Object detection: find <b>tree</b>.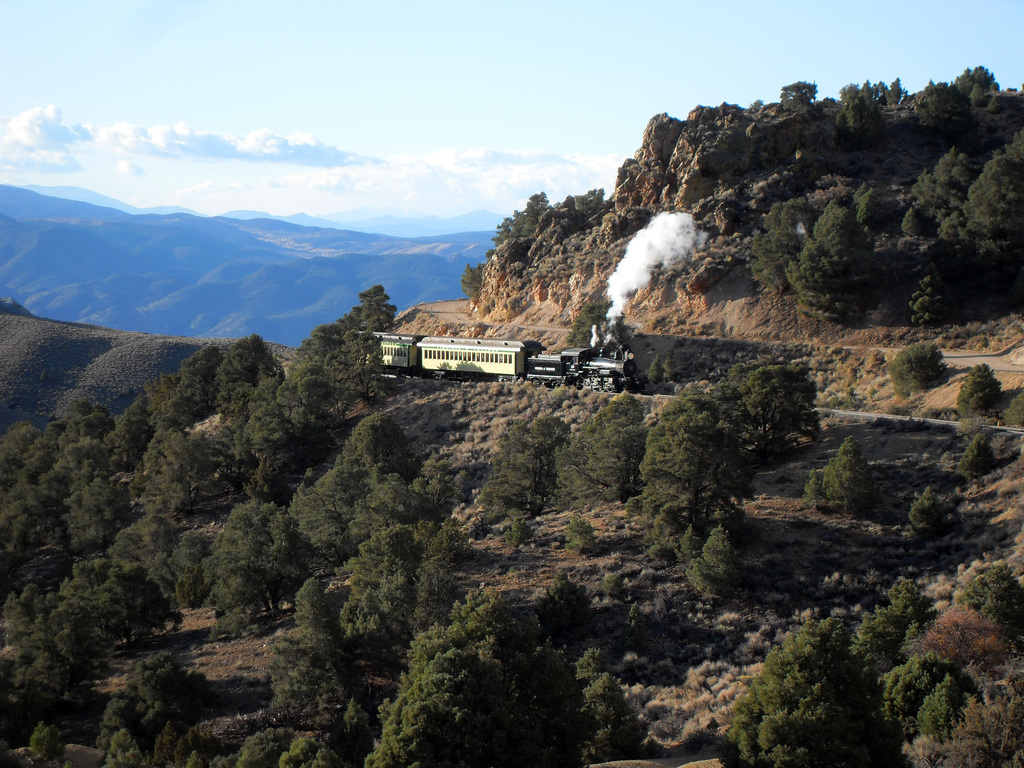
bbox=(739, 609, 918, 739).
